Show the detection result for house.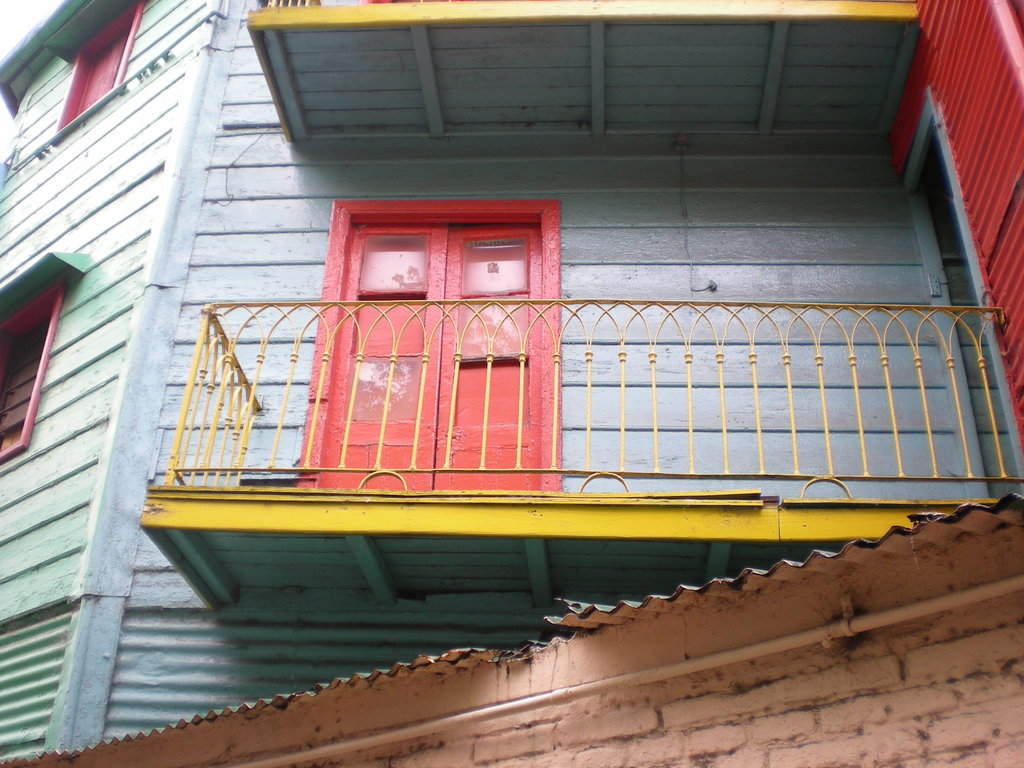
[0, 0, 1023, 767].
